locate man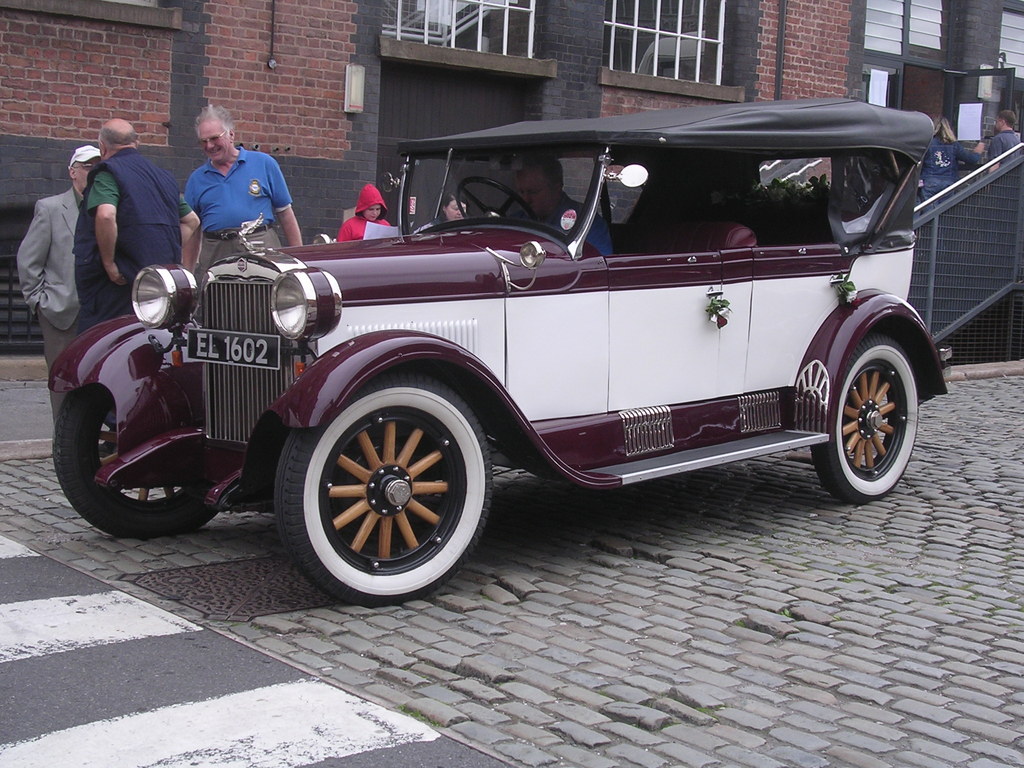
<bbox>509, 154, 611, 252</bbox>
